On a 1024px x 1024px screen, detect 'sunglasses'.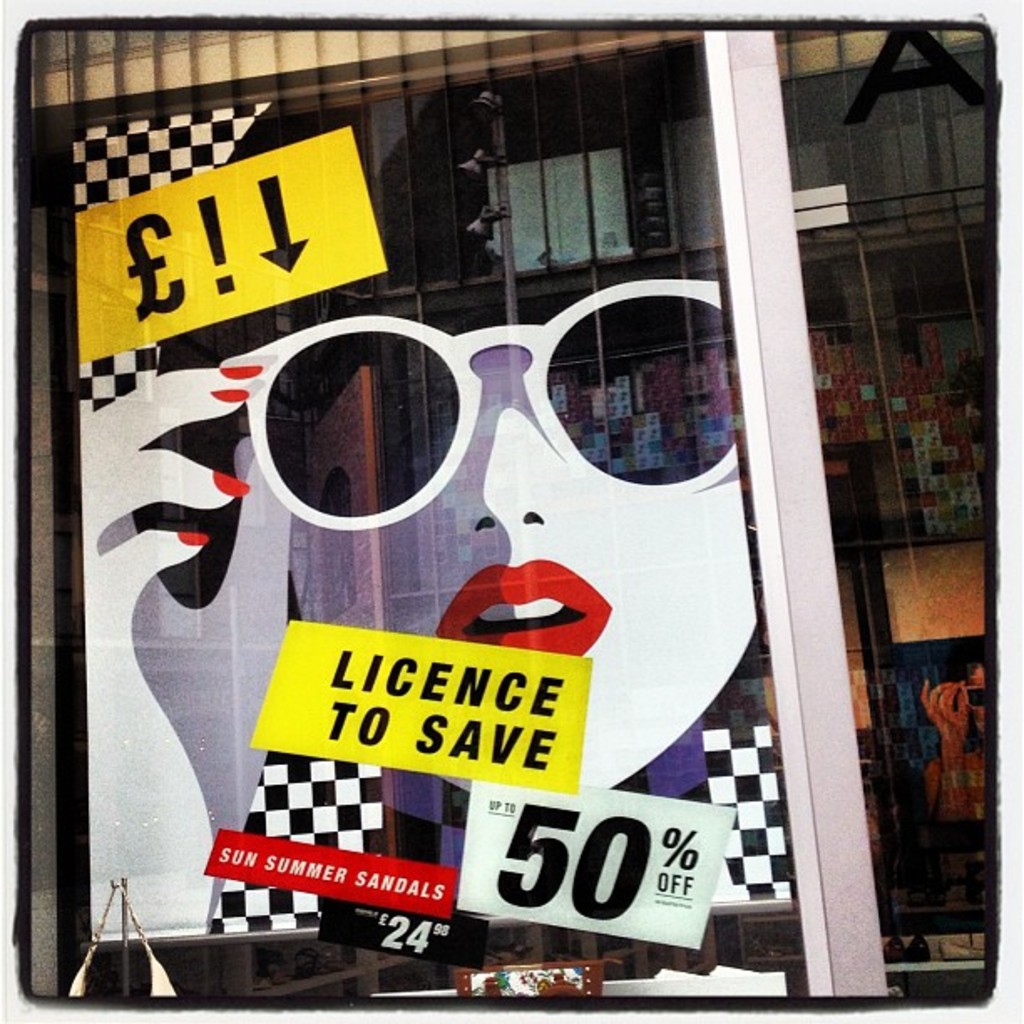
<region>216, 281, 738, 535</region>.
